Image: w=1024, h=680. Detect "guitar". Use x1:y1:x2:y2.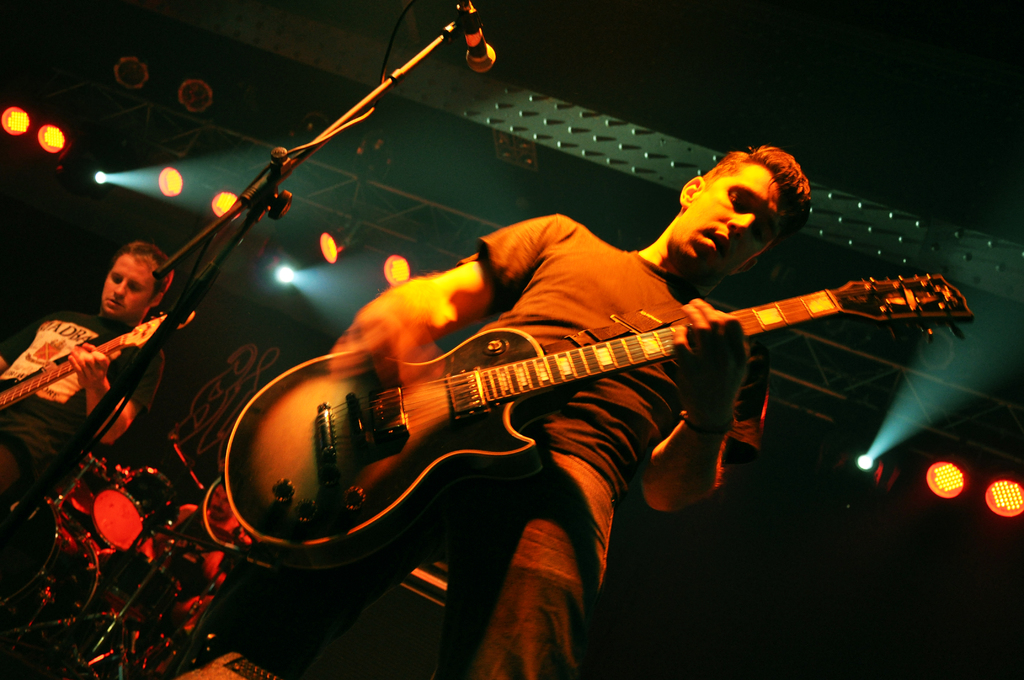
223:275:978:544.
